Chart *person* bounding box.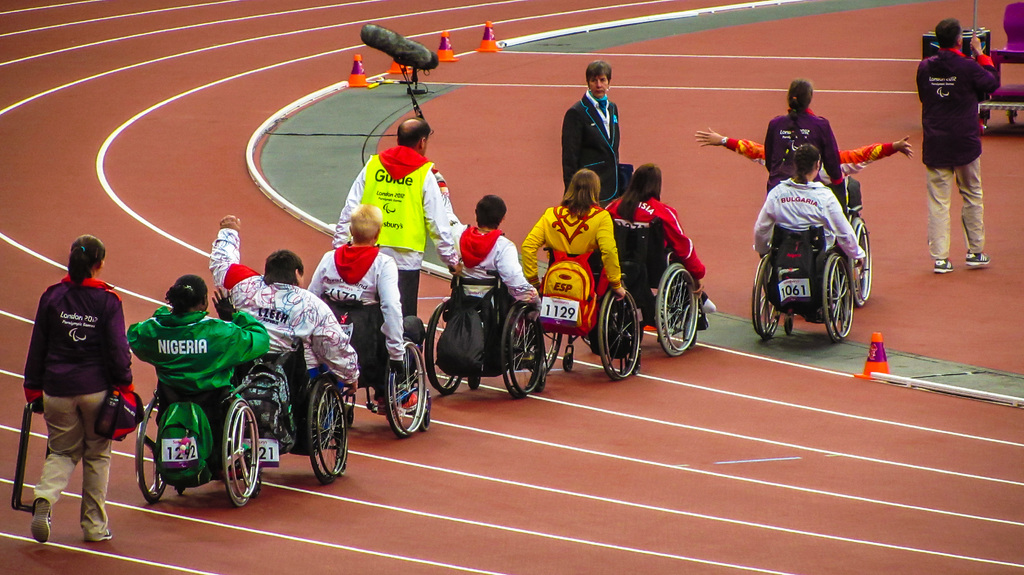
Charted: locate(755, 143, 868, 286).
